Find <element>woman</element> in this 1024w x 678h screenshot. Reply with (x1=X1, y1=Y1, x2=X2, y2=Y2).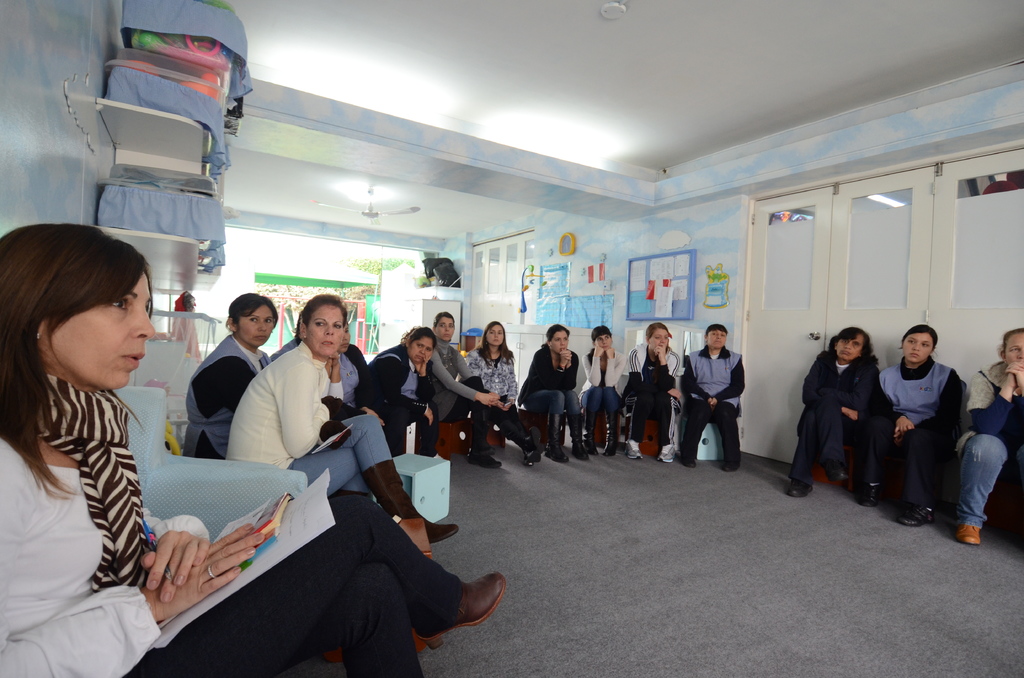
(x1=428, y1=309, x2=513, y2=471).
